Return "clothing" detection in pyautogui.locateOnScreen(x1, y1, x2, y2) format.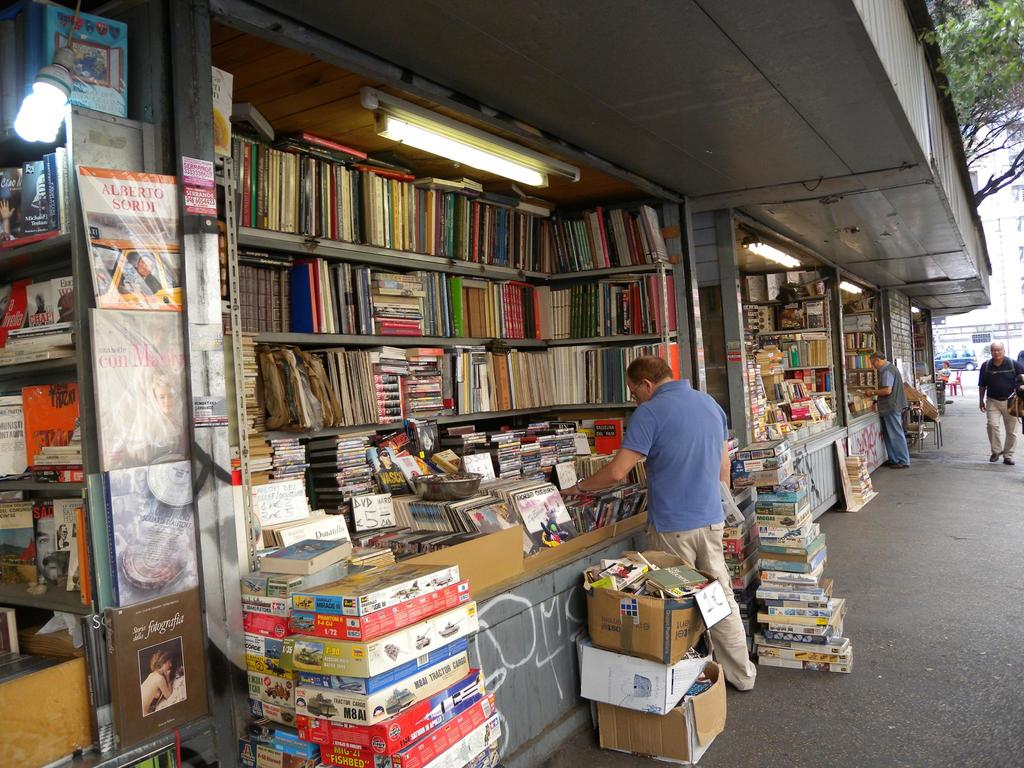
pyautogui.locateOnScreen(976, 352, 1023, 463).
